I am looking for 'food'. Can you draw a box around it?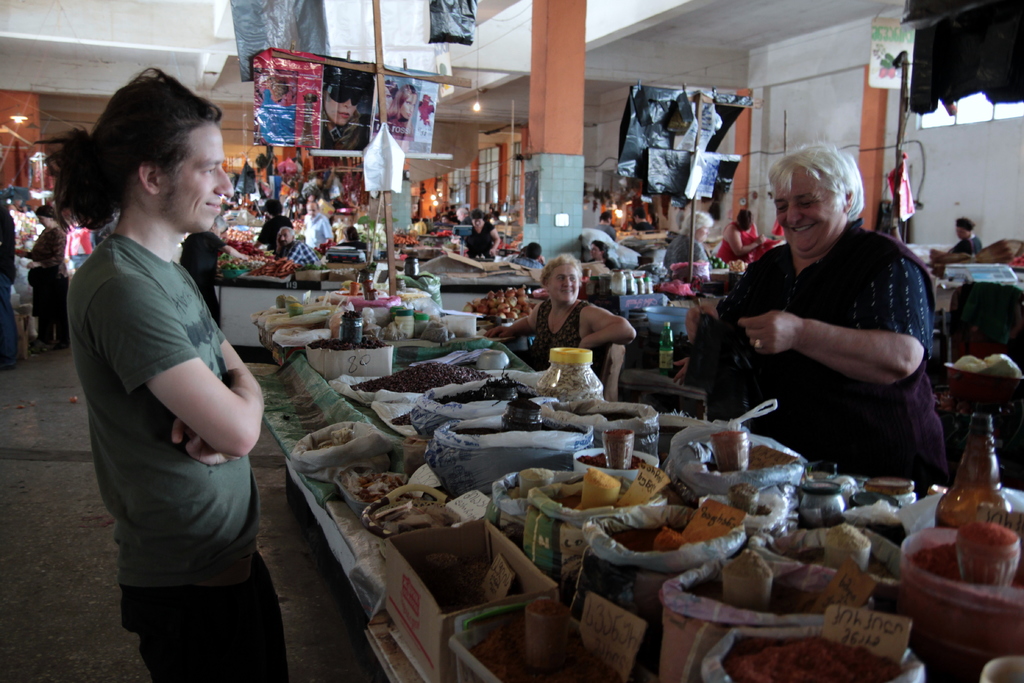
Sure, the bounding box is box(755, 506, 896, 581).
